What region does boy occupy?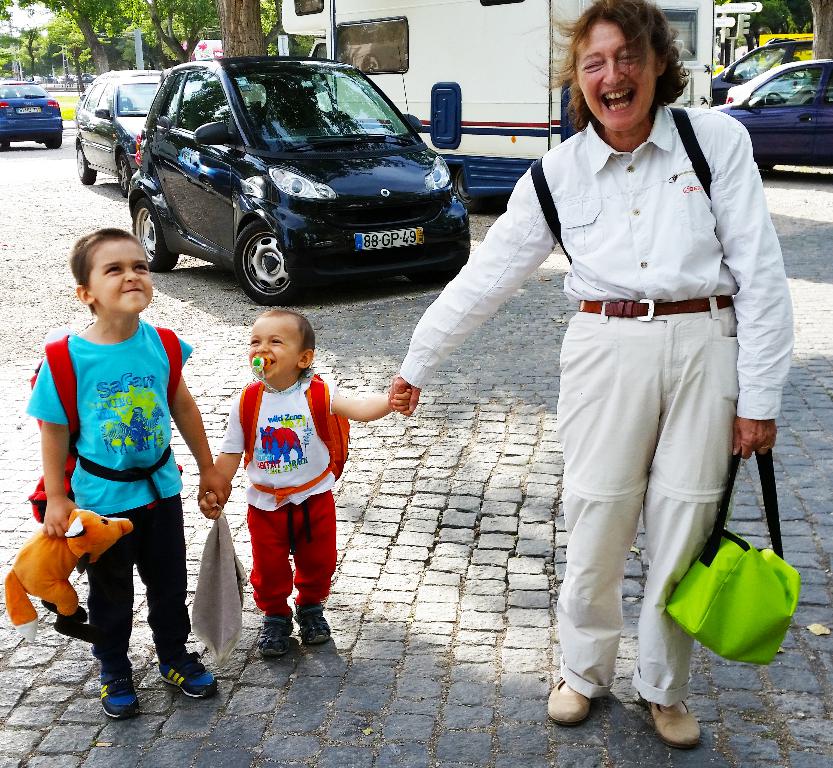
[x1=192, y1=300, x2=378, y2=665].
